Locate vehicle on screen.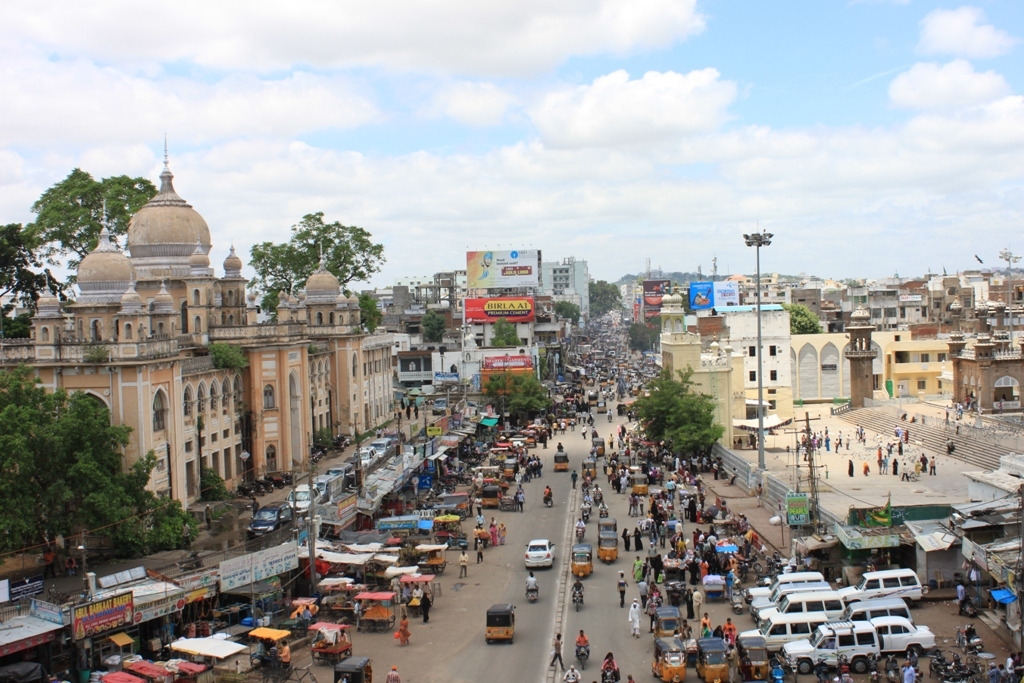
On screen at <box>777,614,882,668</box>.
